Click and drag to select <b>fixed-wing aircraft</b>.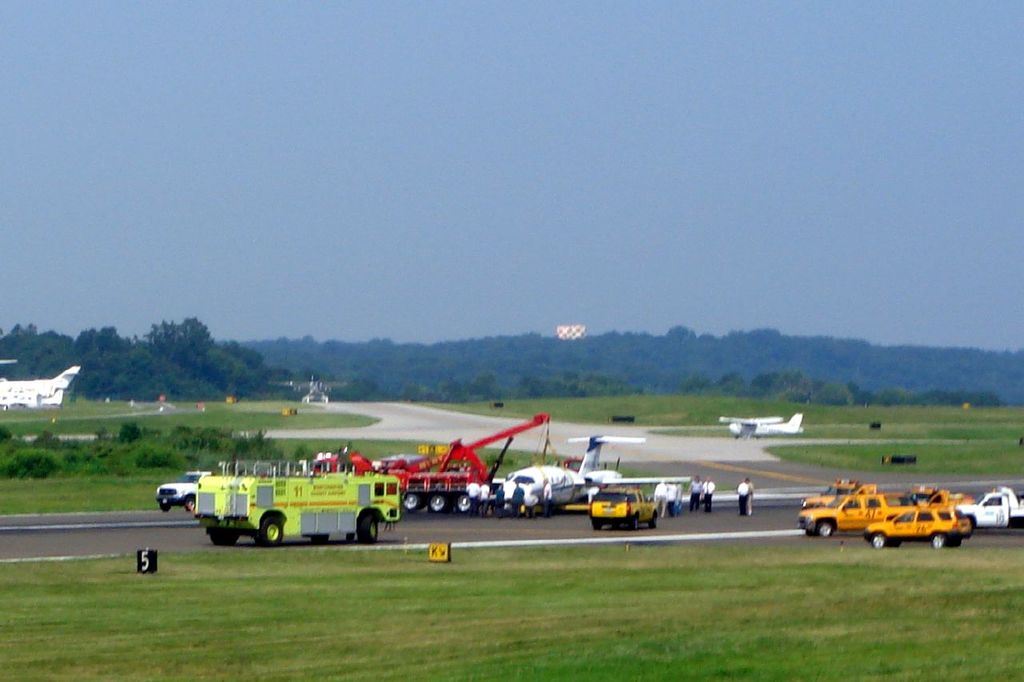
Selection: 0 361 88 407.
